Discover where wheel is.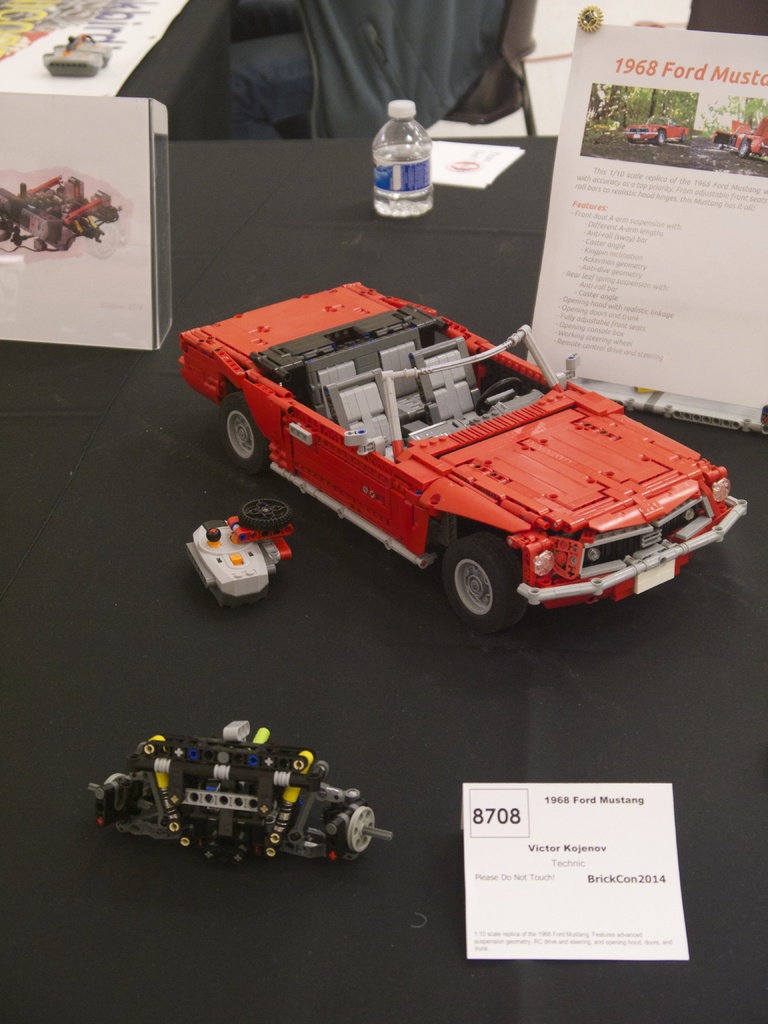
Discovered at left=655, top=128, right=667, bottom=146.
